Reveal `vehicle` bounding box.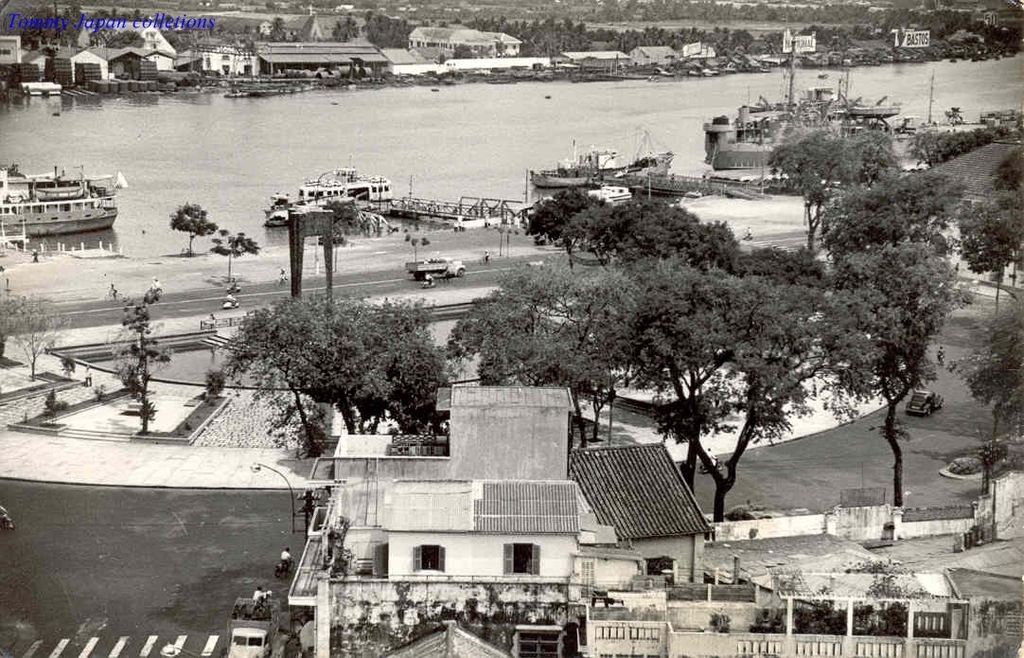
Revealed: x1=716, y1=31, x2=900, y2=151.
